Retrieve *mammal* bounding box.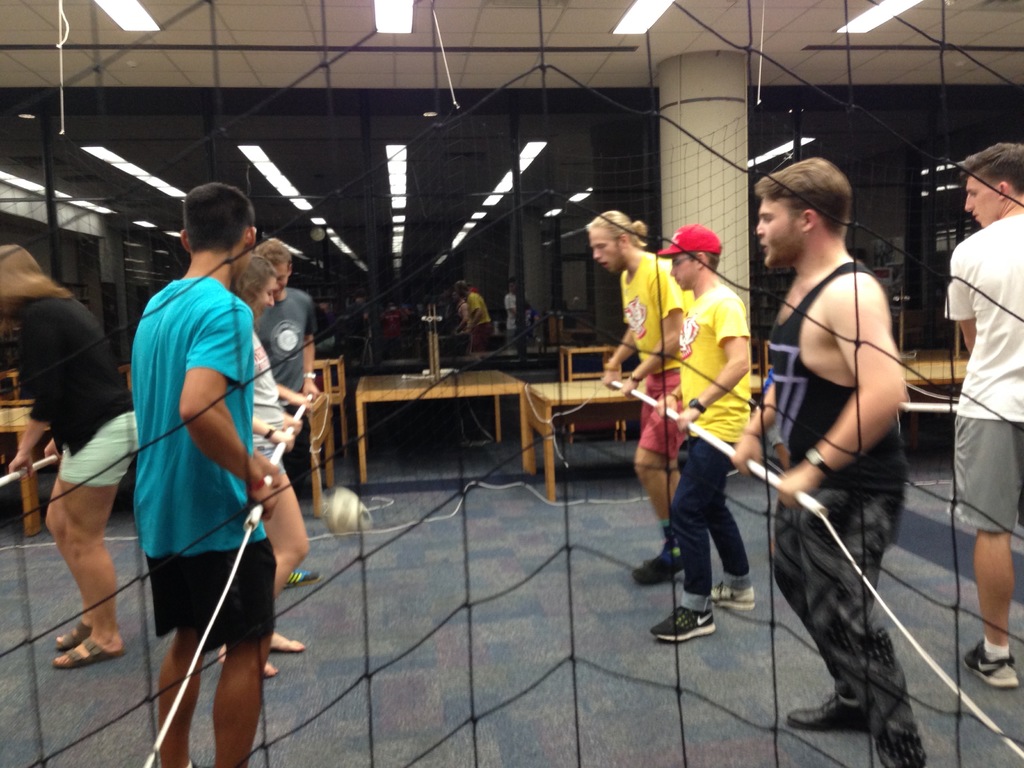
Bounding box: (left=943, top=140, right=1023, bottom=689).
